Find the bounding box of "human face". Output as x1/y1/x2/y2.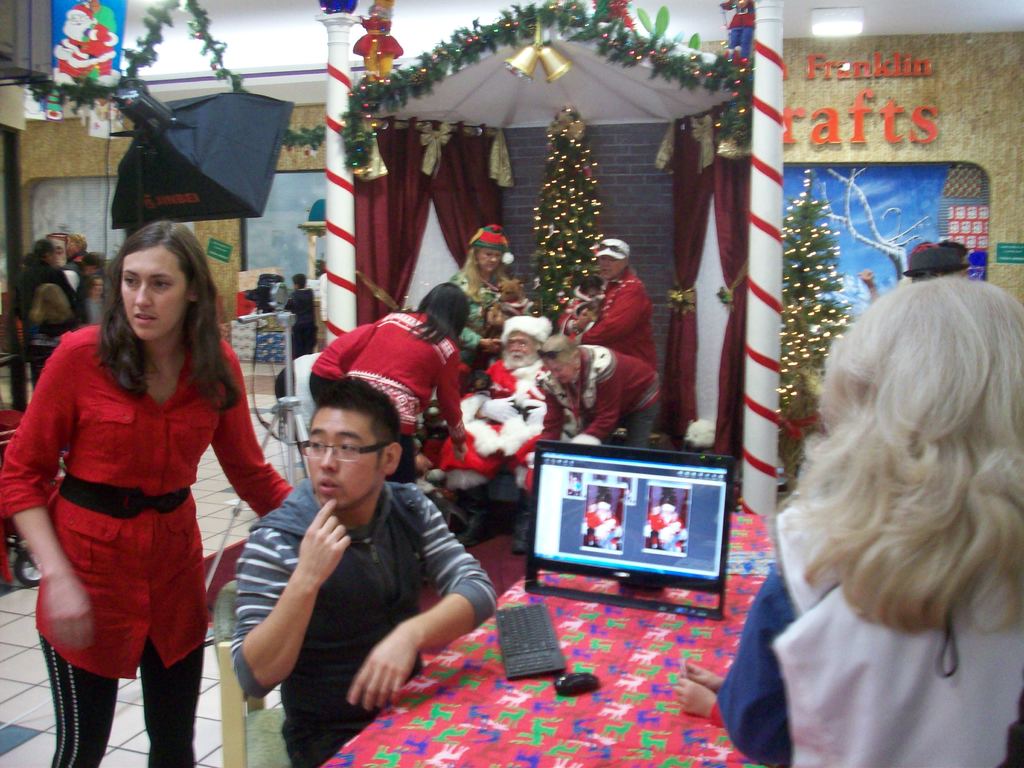
305/407/382/508.
